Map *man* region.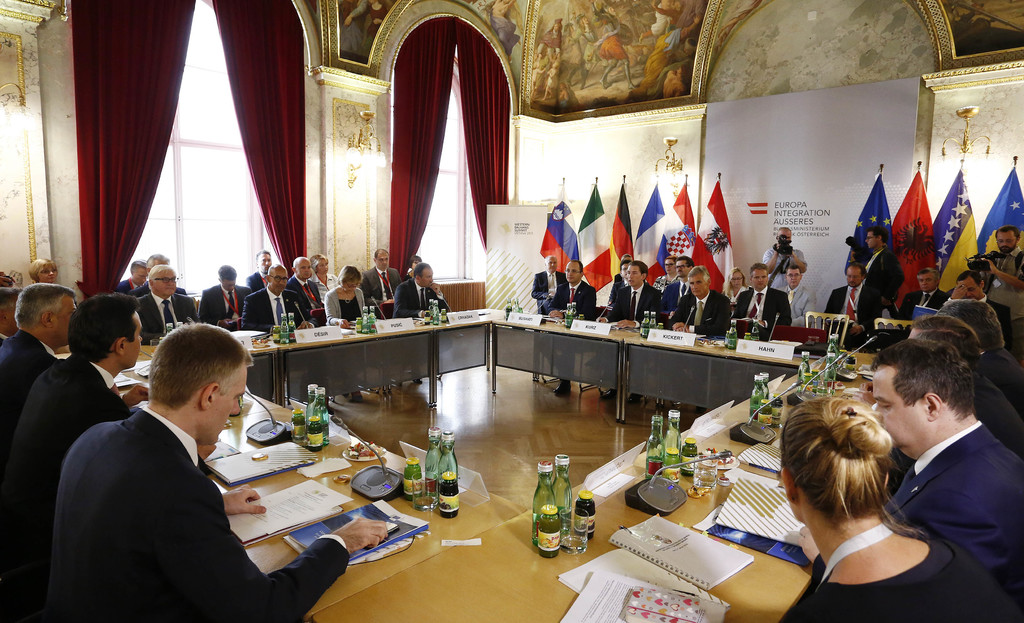
Mapped to 0 278 77 393.
